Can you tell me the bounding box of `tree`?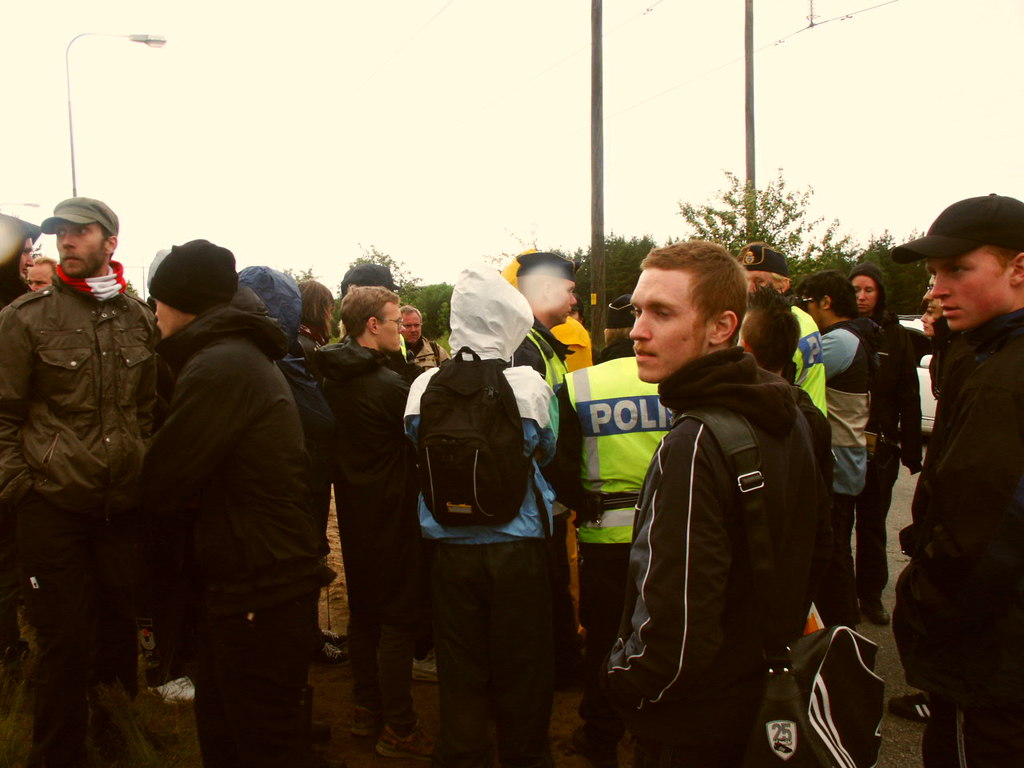
(341,242,417,336).
